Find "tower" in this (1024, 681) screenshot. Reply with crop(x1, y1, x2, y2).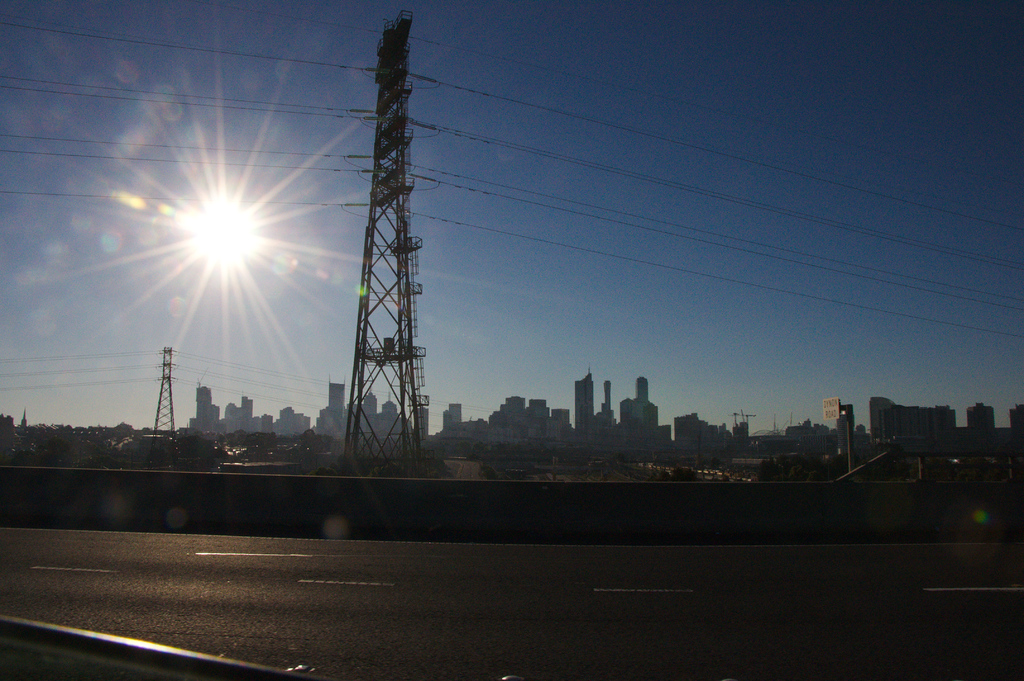
crop(620, 376, 657, 431).
